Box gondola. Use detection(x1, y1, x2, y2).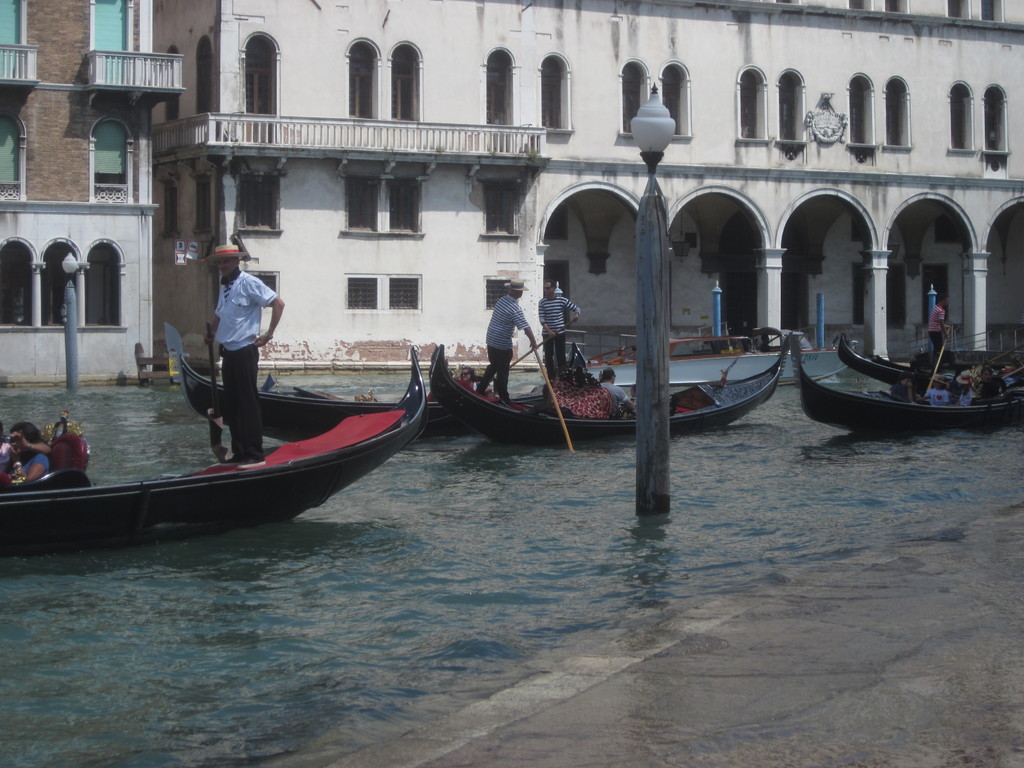
detection(830, 321, 1023, 381).
